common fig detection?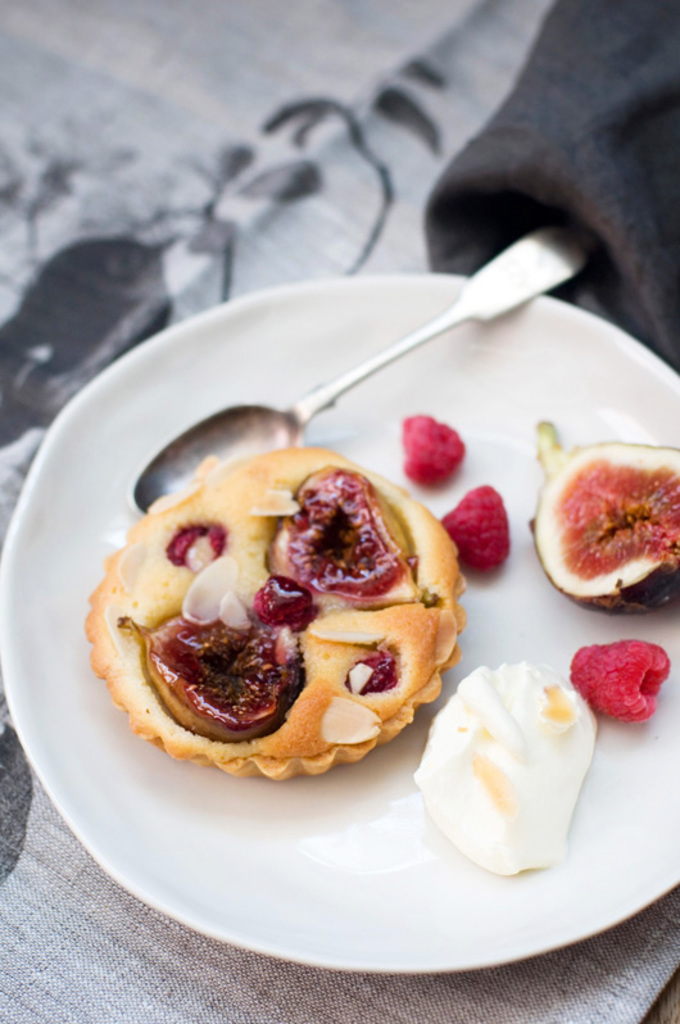
x1=531 y1=411 x2=679 y2=615
